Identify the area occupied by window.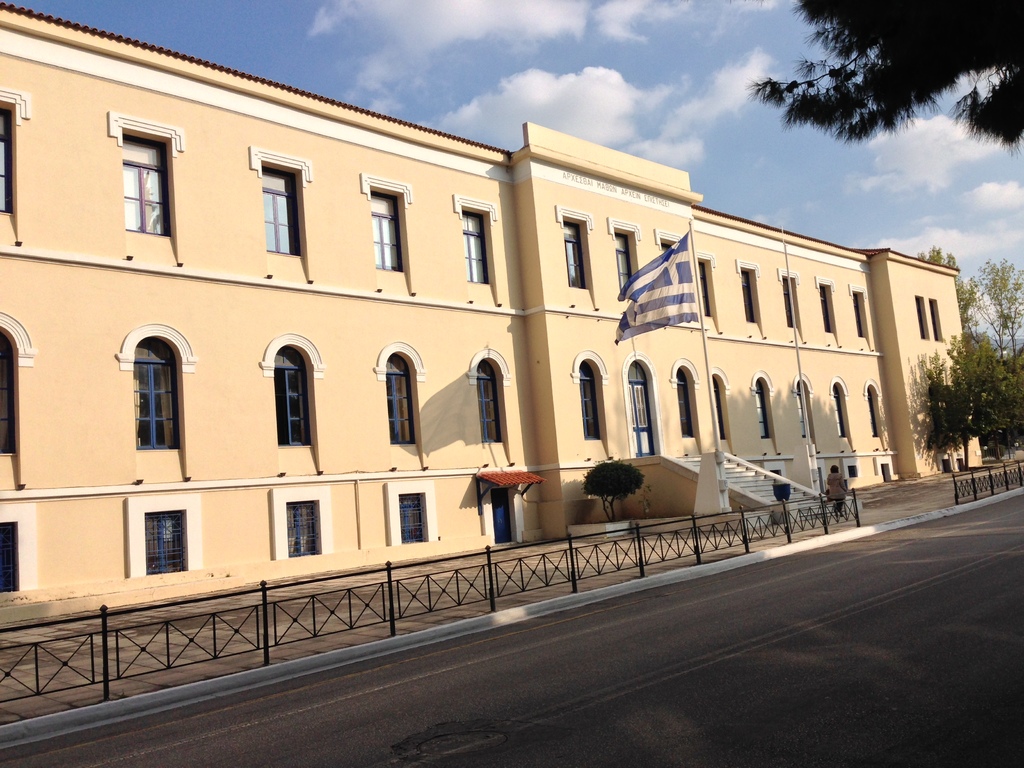
Area: bbox=[455, 208, 491, 282].
